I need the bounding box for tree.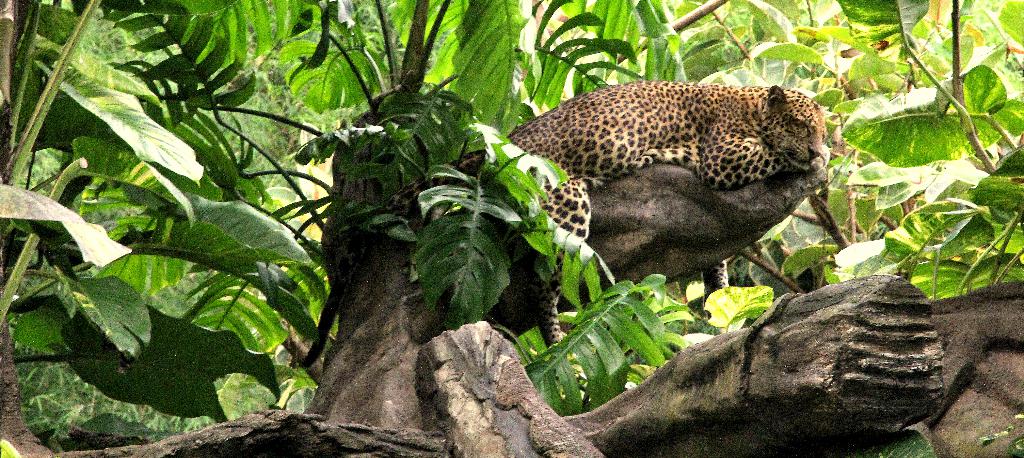
Here it is: pyautogui.locateOnScreen(0, 0, 1023, 457).
